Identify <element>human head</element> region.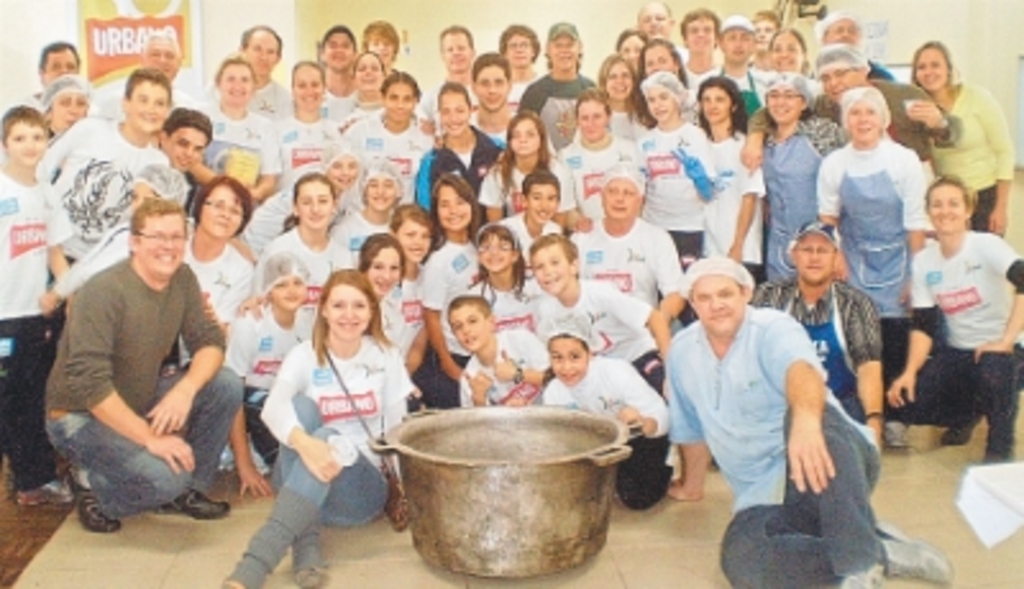
Region: region(428, 172, 474, 233).
